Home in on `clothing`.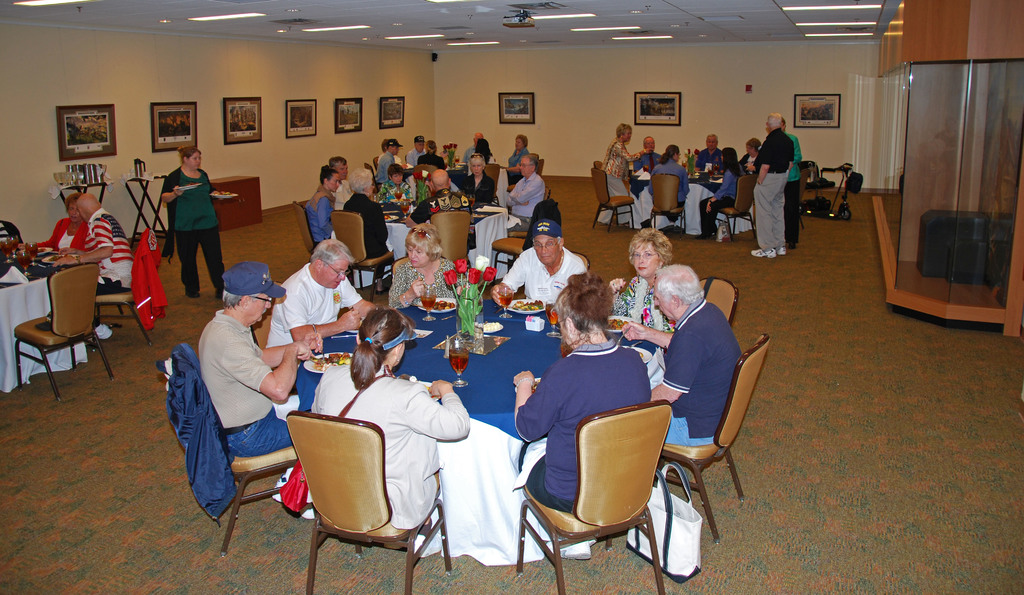
Homed in at x1=752 y1=124 x2=796 y2=250.
